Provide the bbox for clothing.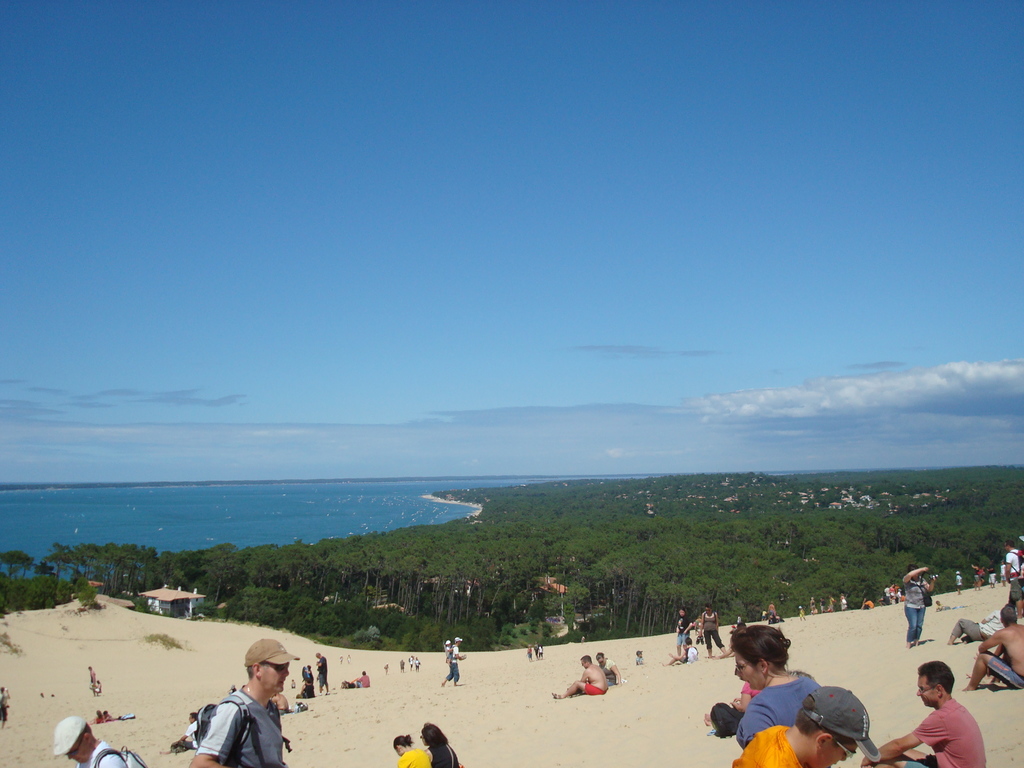
box(902, 696, 988, 767).
